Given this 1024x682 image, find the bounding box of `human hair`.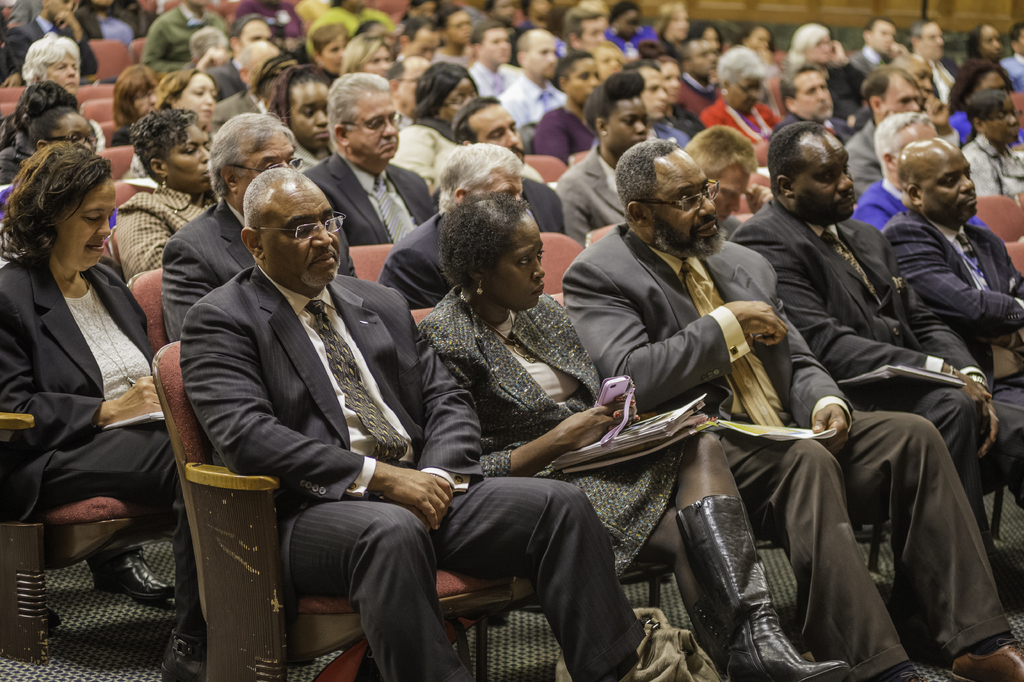
<box>650,0,685,37</box>.
